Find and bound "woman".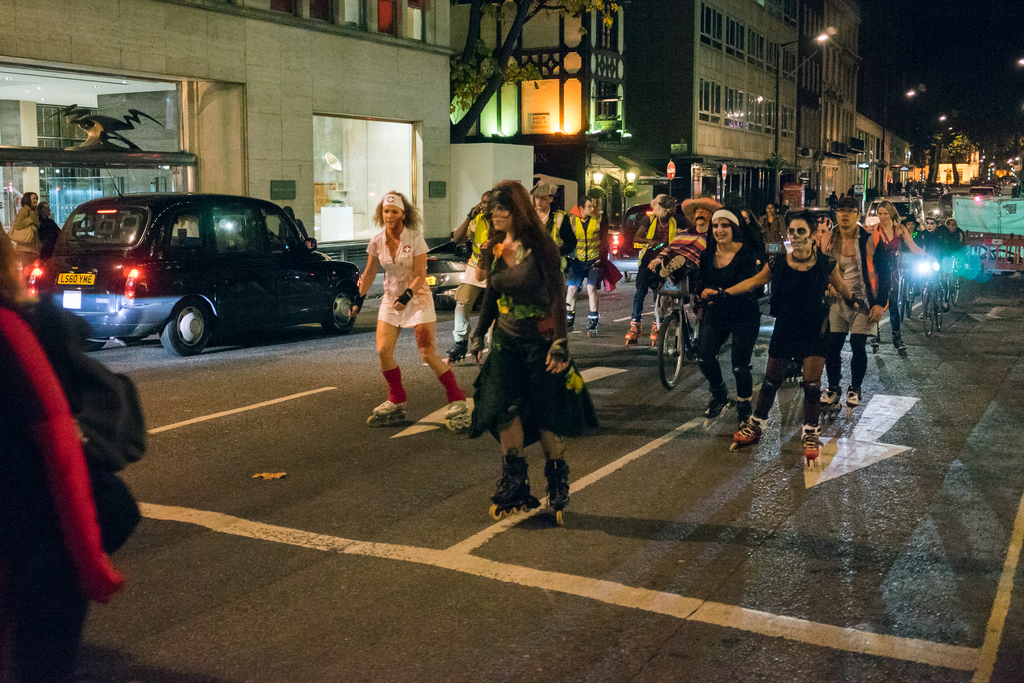
Bound: detection(40, 201, 60, 269).
